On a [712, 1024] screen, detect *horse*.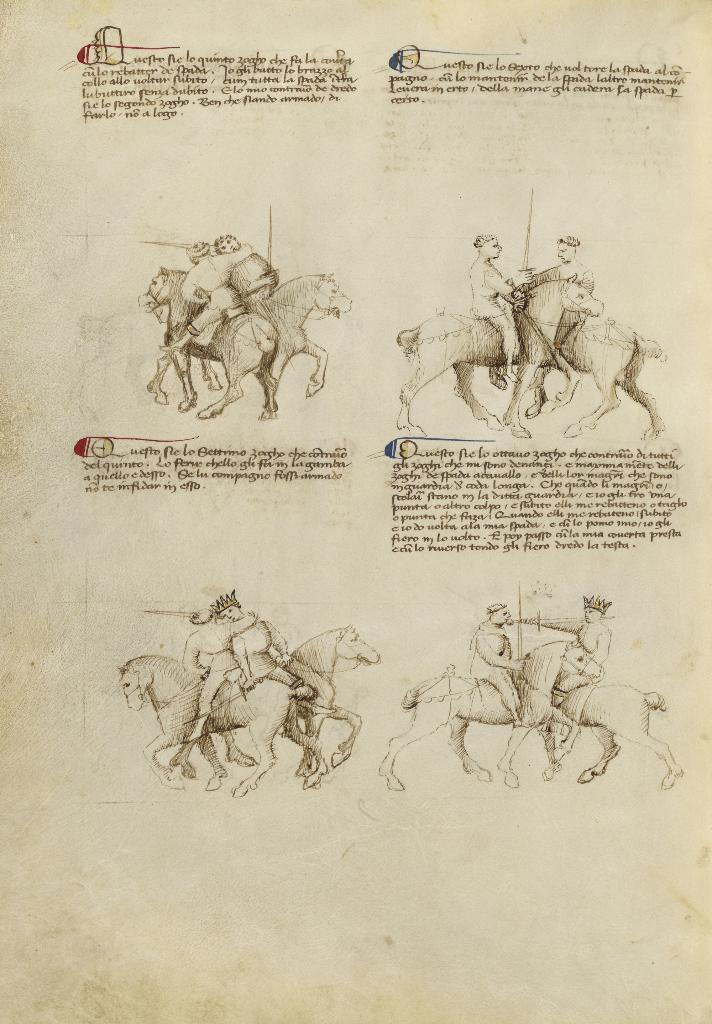
region(545, 679, 672, 795).
